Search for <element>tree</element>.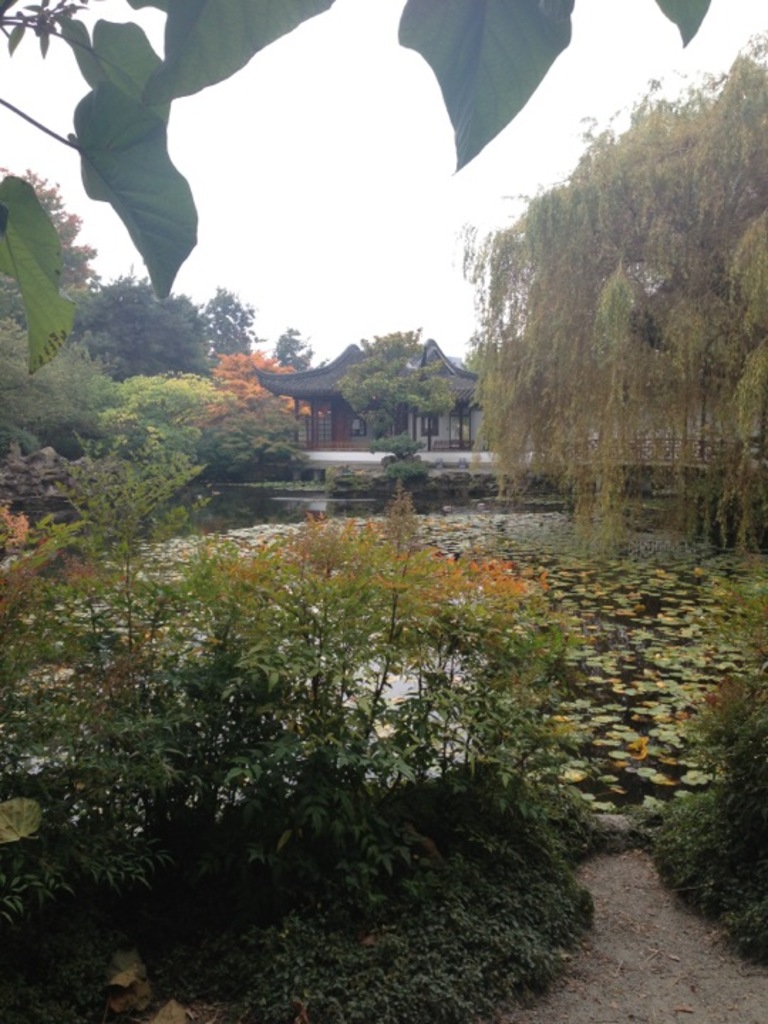
Found at select_region(337, 321, 459, 439).
